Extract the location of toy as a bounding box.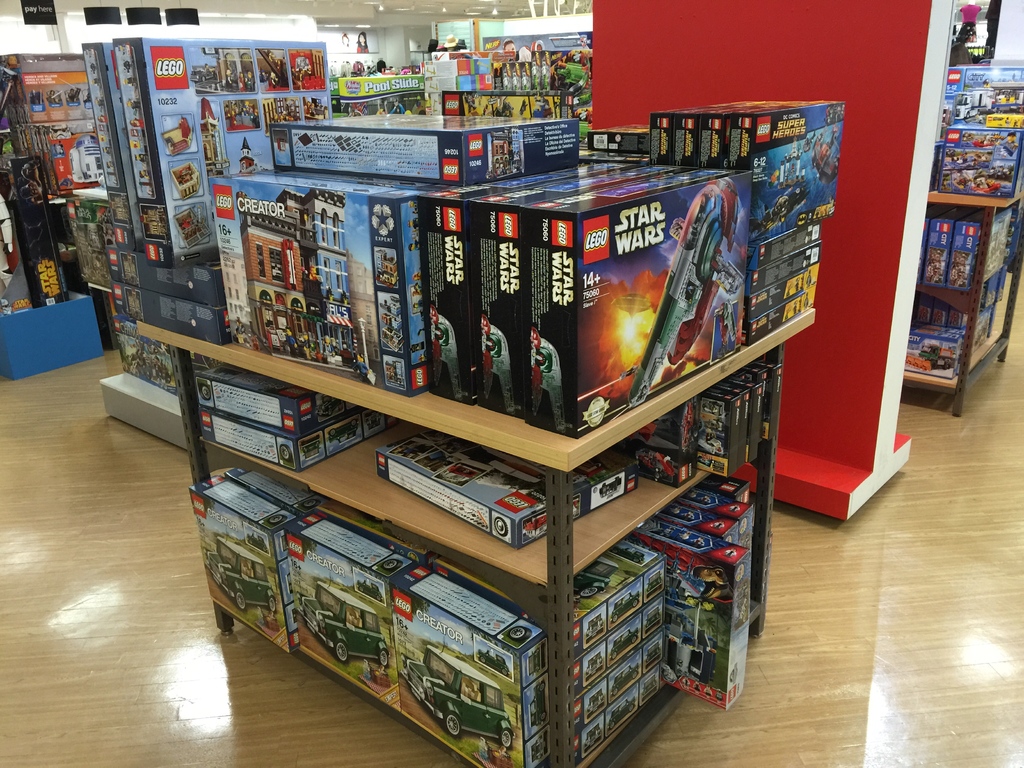
crop(584, 614, 603, 642).
